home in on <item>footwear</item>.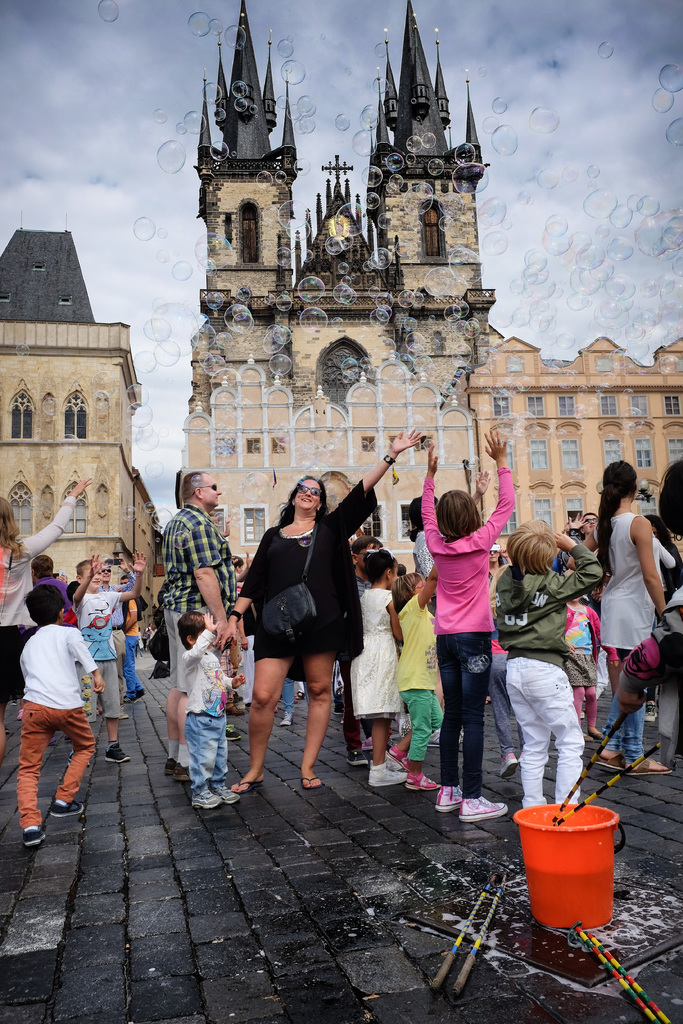
Homed in at bbox=[119, 708, 128, 720].
